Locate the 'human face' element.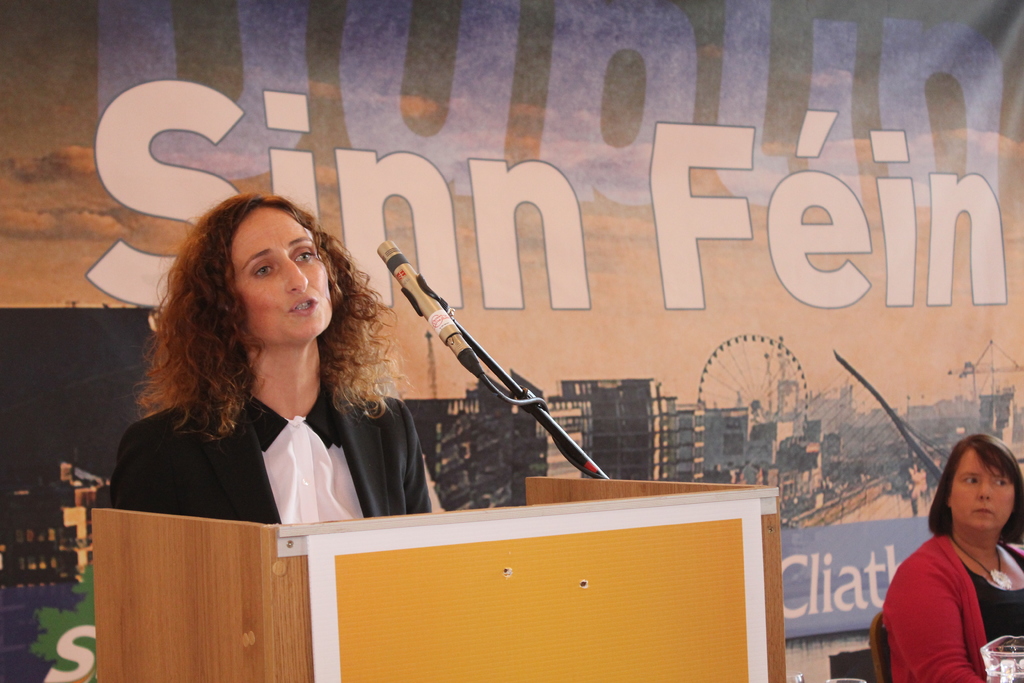
Element bbox: <region>236, 204, 336, 347</region>.
